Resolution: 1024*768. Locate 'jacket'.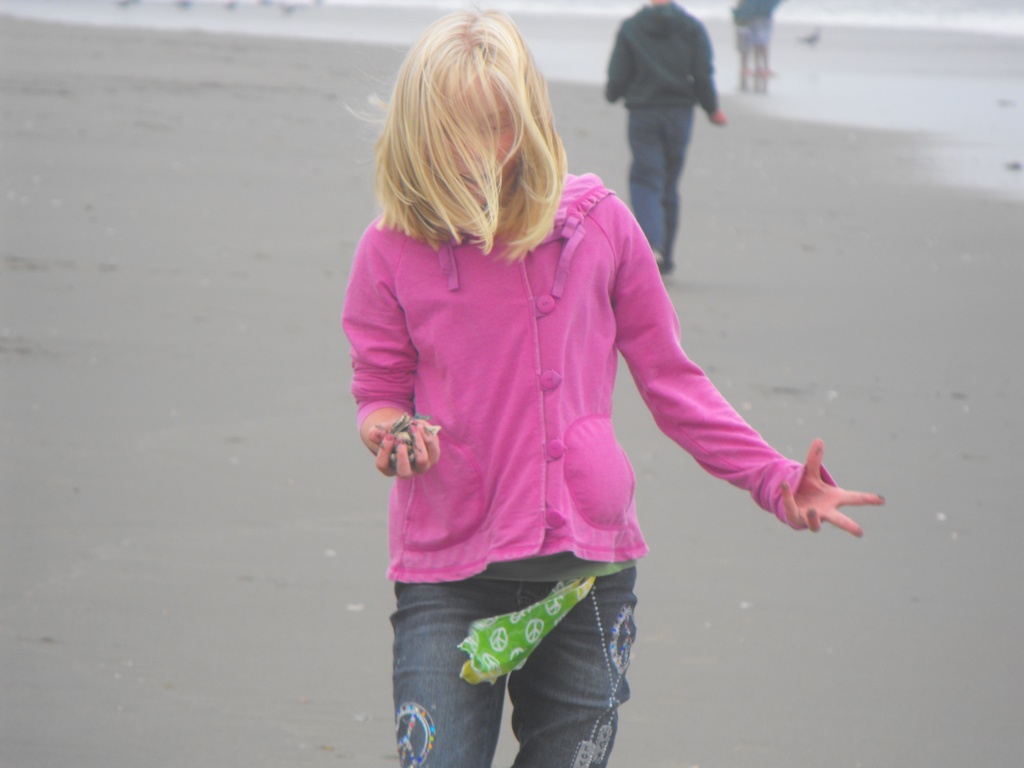
588,0,728,119.
